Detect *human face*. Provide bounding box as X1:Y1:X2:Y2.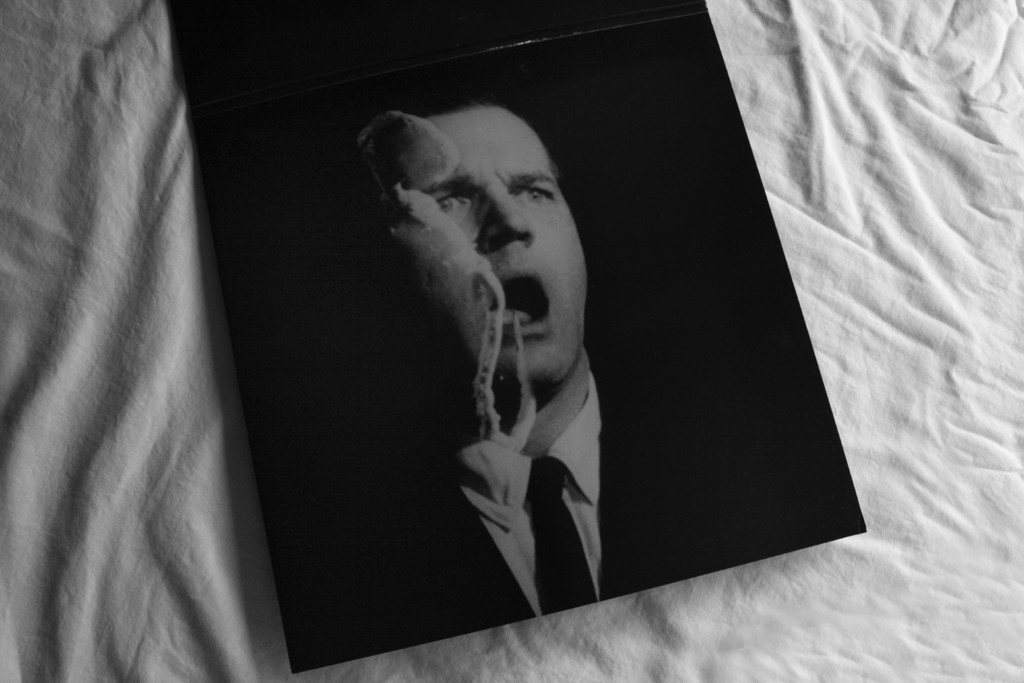
383:103:585:386.
